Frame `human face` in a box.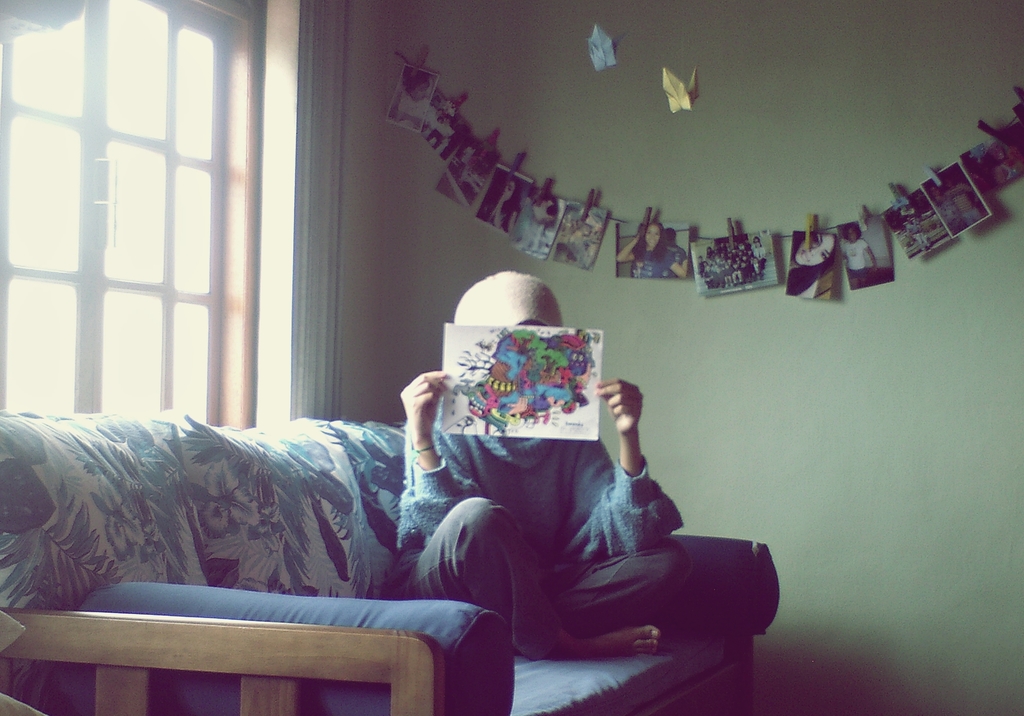
641 222 663 248.
